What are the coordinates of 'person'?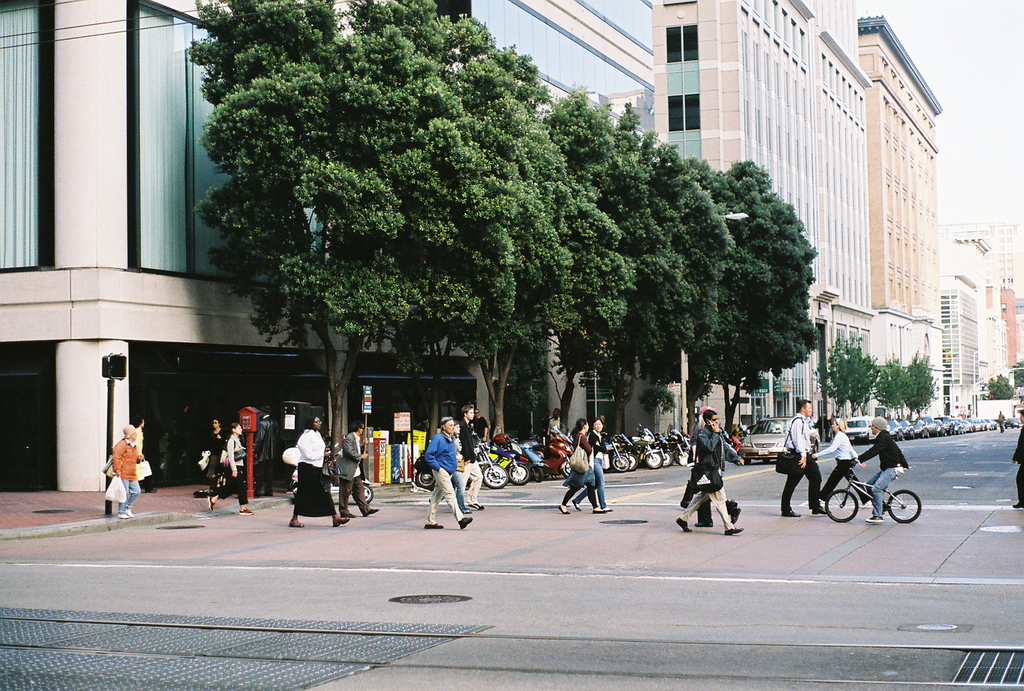
{"left": 291, "top": 406, "right": 349, "bottom": 529}.
